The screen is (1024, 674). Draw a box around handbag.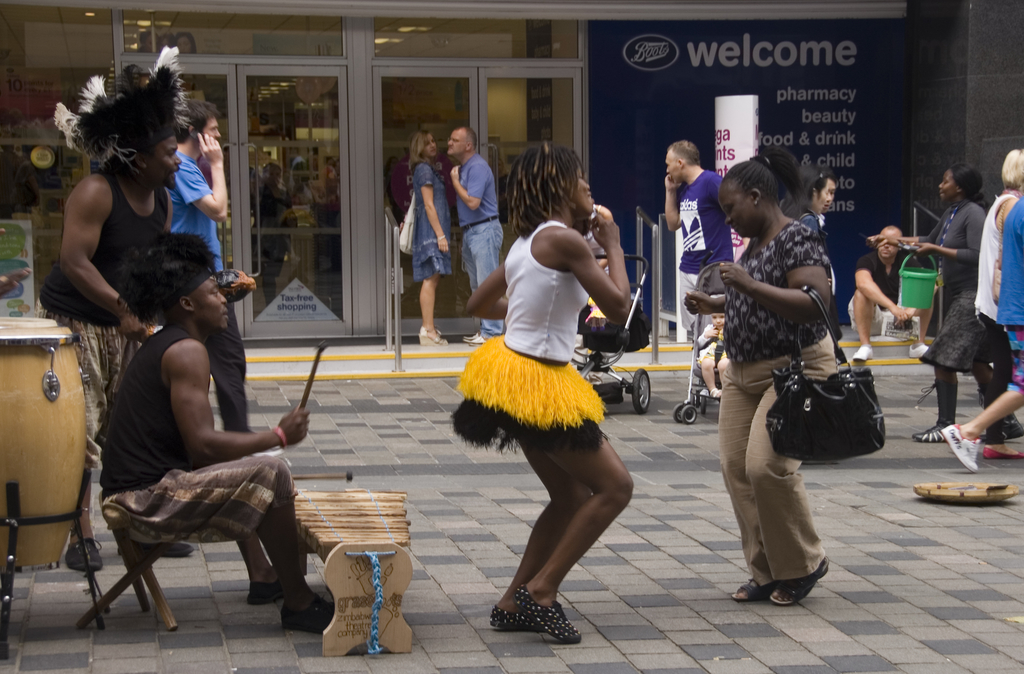
762,285,892,467.
